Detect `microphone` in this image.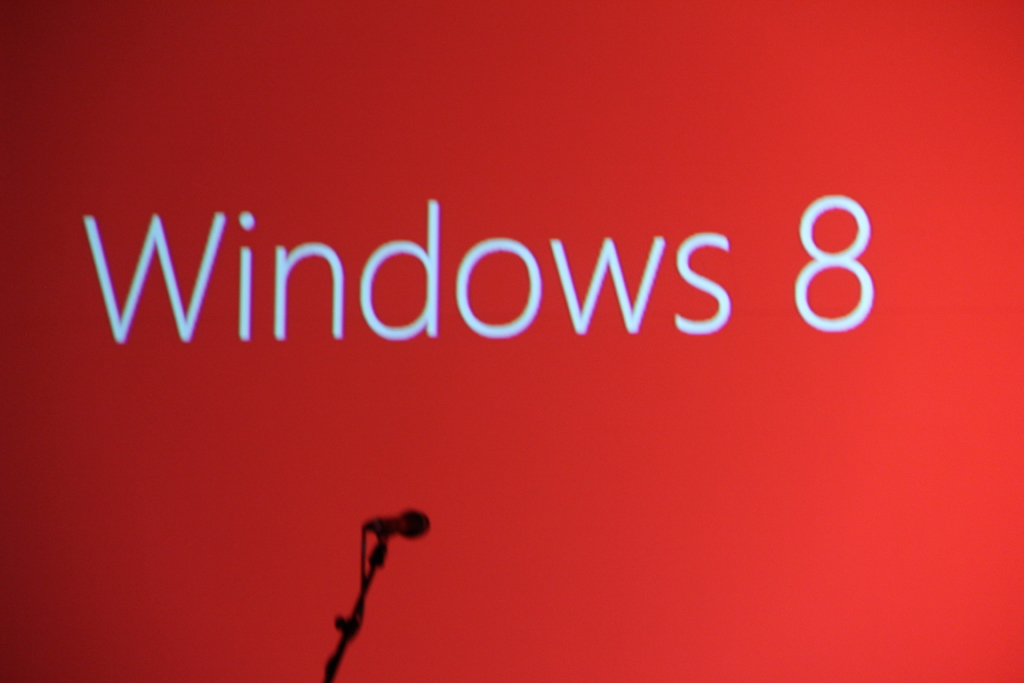
Detection: <region>372, 507, 428, 541</region>.
